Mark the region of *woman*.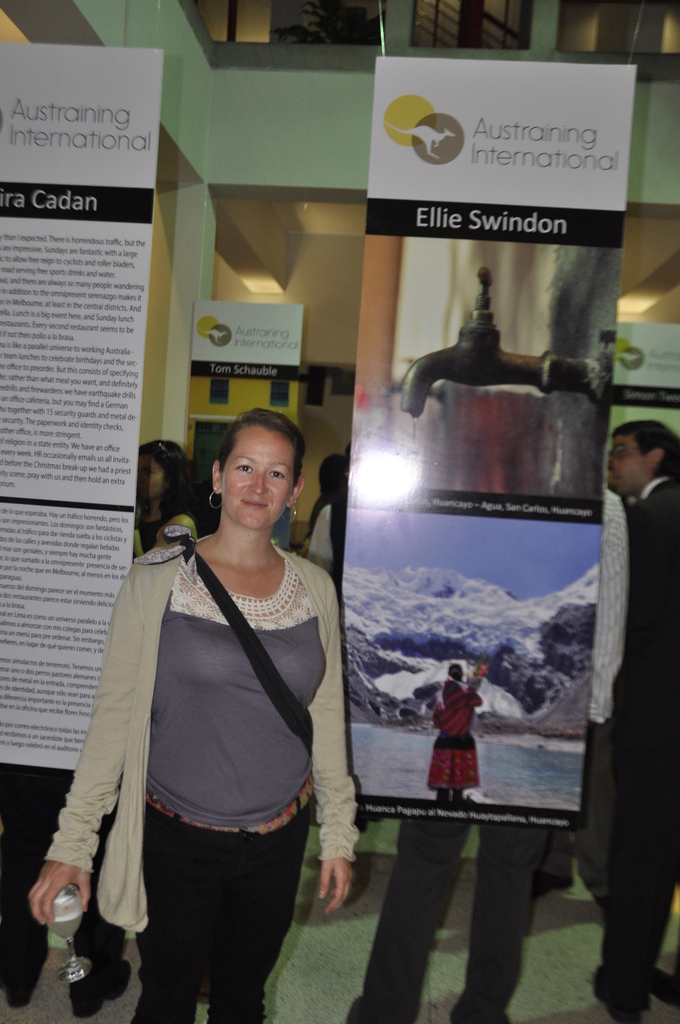
Region: [x1=72, y1=422, x2=366, y2=1021].
